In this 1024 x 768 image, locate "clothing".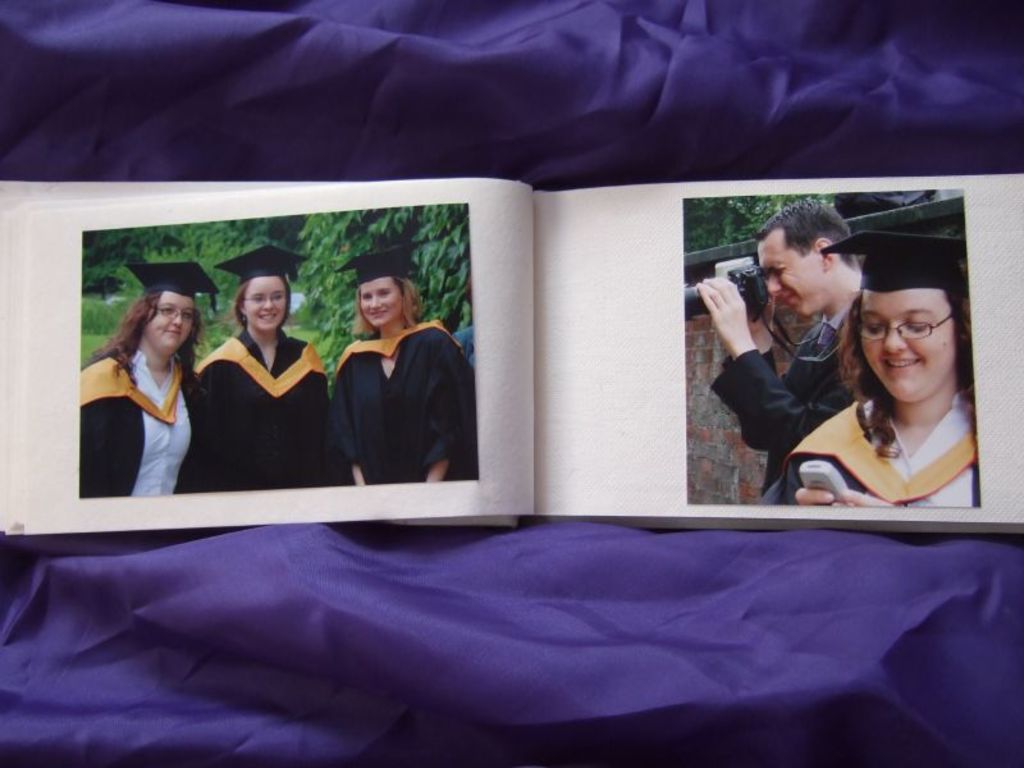
Bounding box: bbox=(195, 329, 329, 489).
